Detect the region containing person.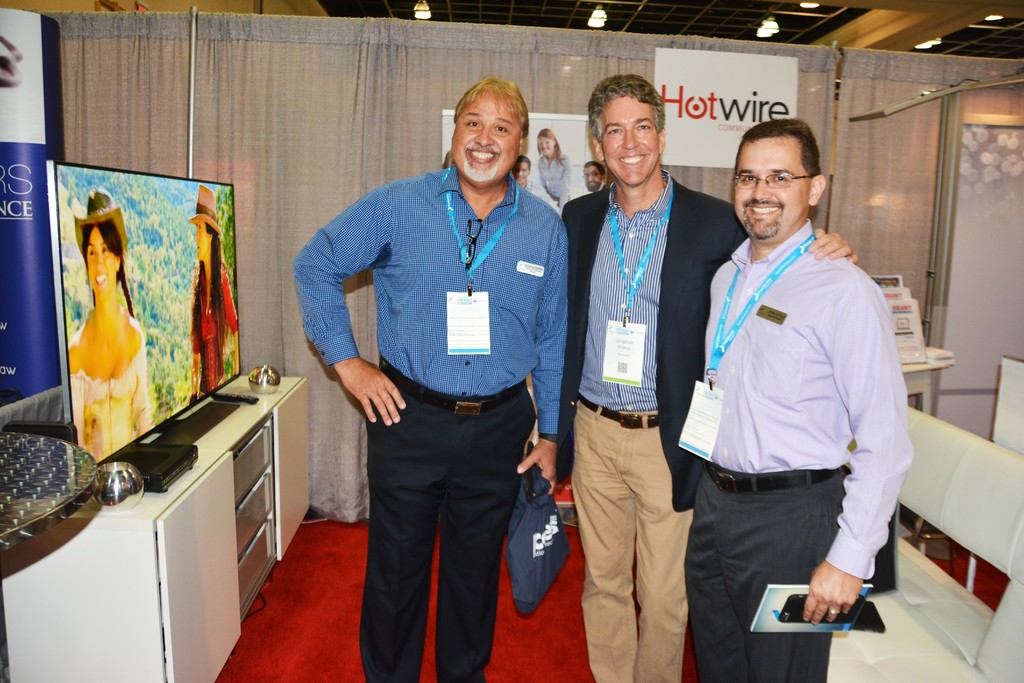
detection(583, 160, 608, 192).
